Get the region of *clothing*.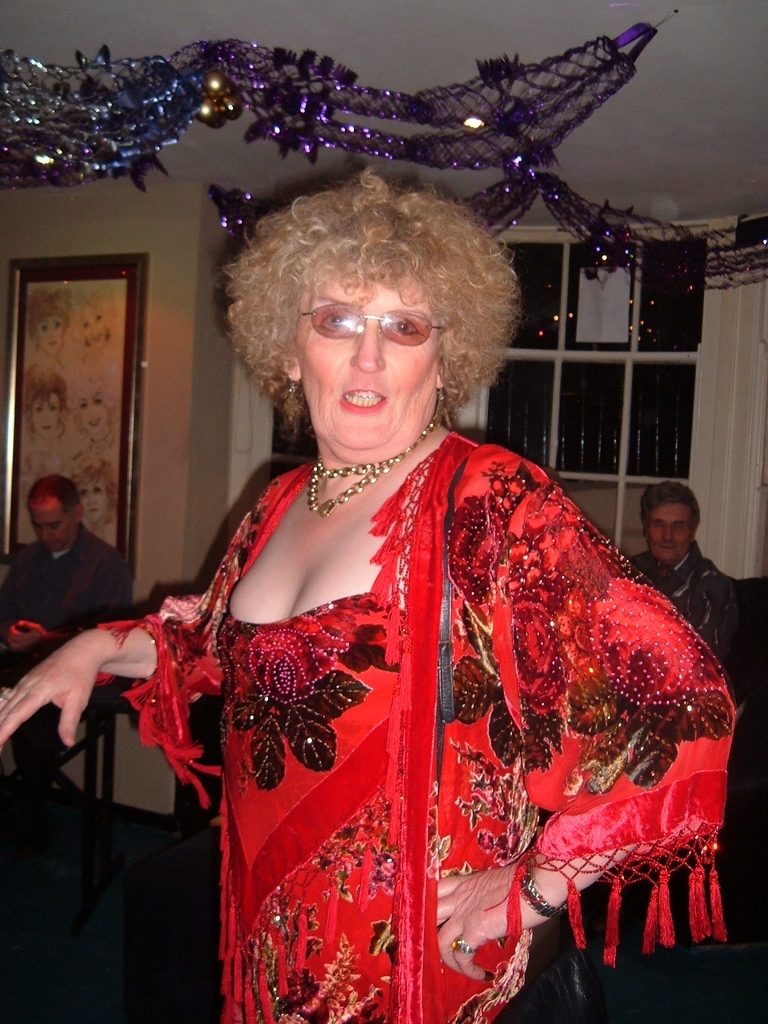
crop(11, 524, 158, 781).
